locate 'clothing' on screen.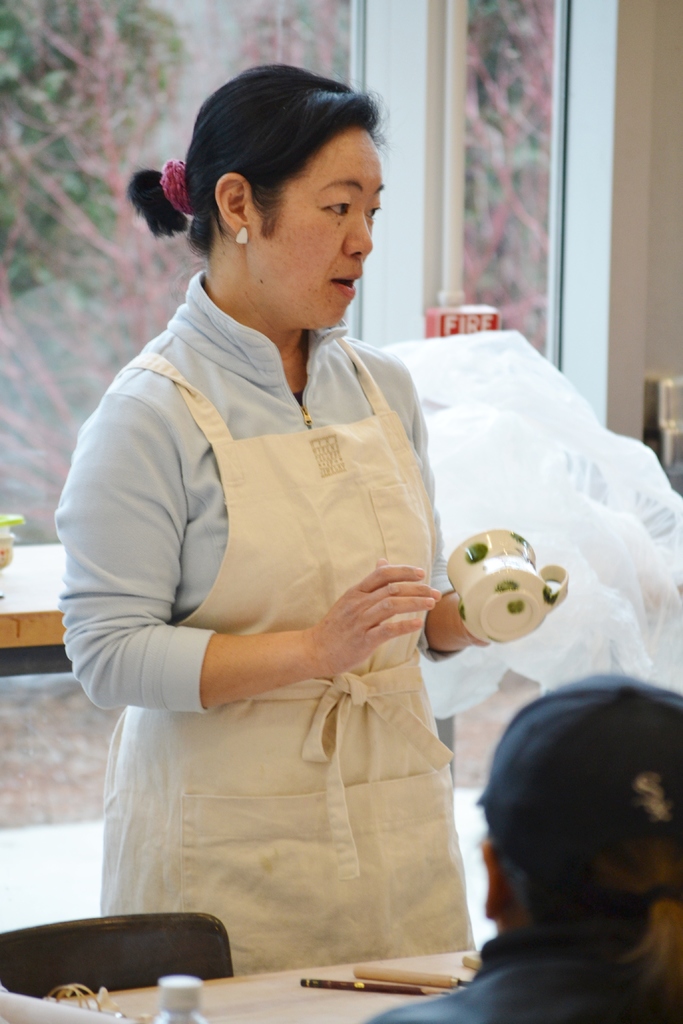
On screen at [left=82, top=271, right=516, bottom=945].
